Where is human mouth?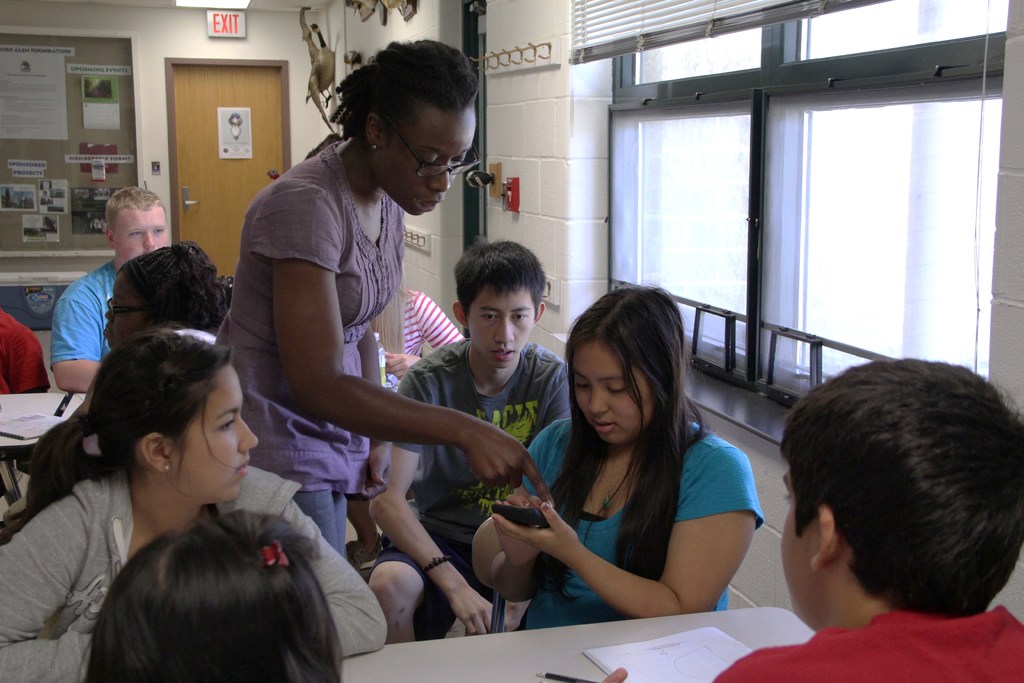
pyautogui.locateOnScreen(236, 457, 254, 482).
